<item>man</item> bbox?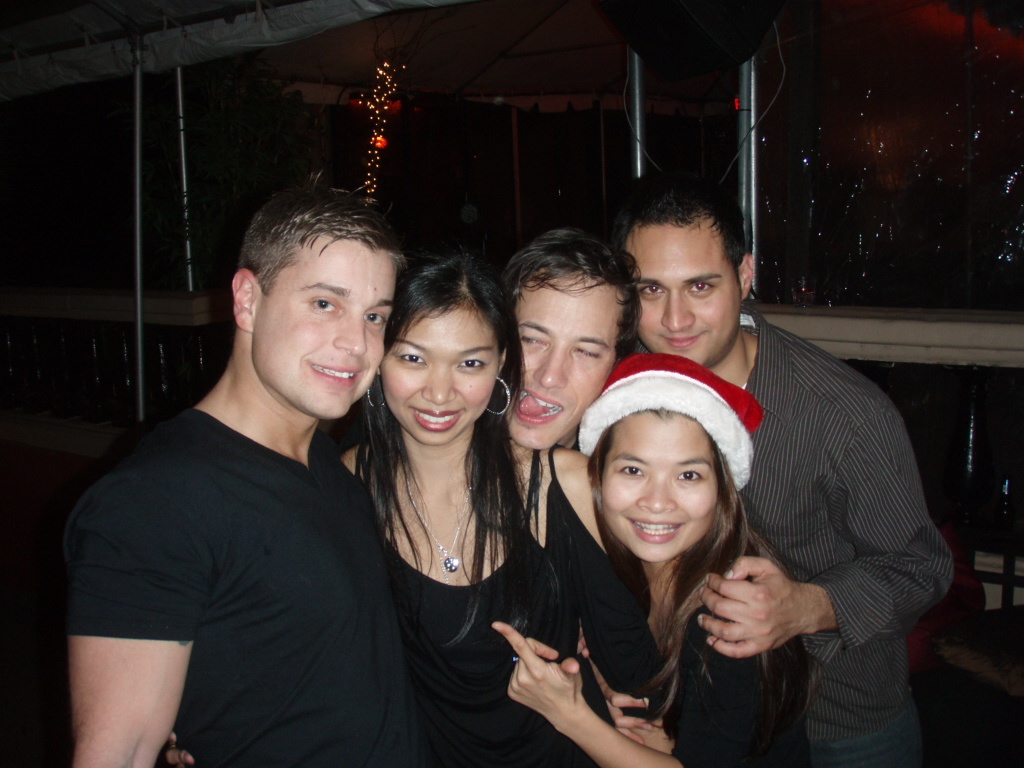
[608,178,946,767]
